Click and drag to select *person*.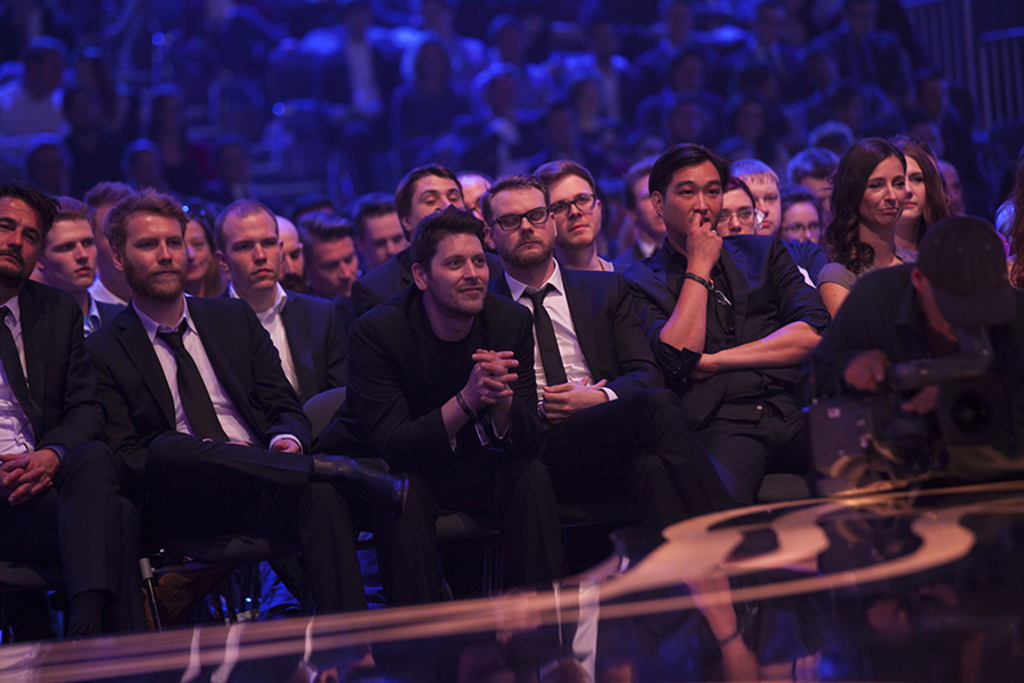
Selection: (left=215, top=134, right=255, bottom=211).
